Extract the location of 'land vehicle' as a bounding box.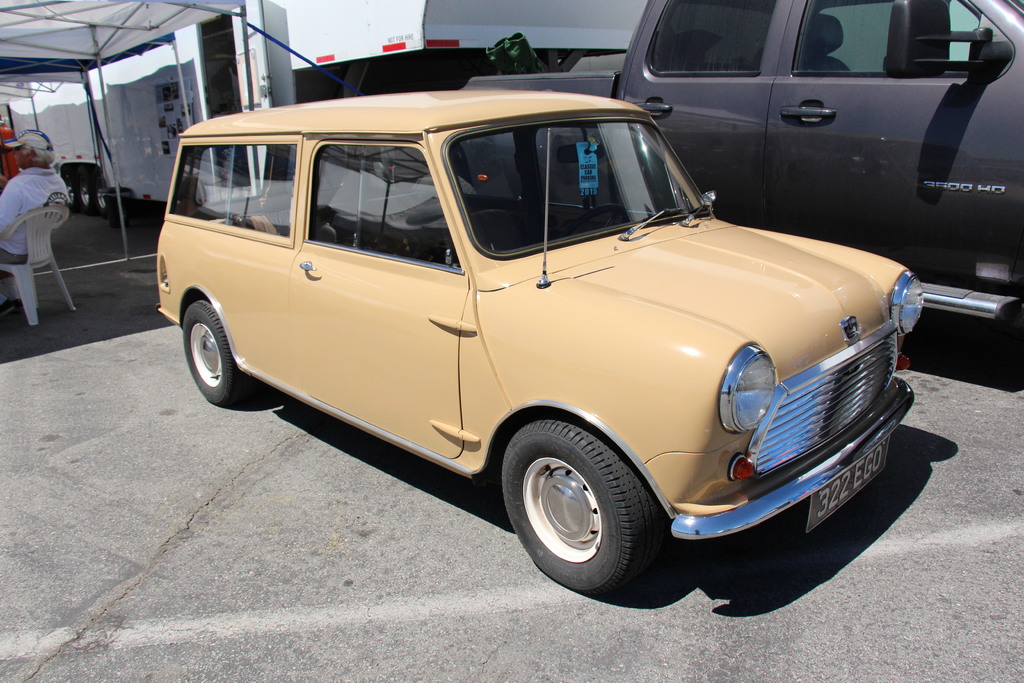
crop(181, 67, 962, 616).
